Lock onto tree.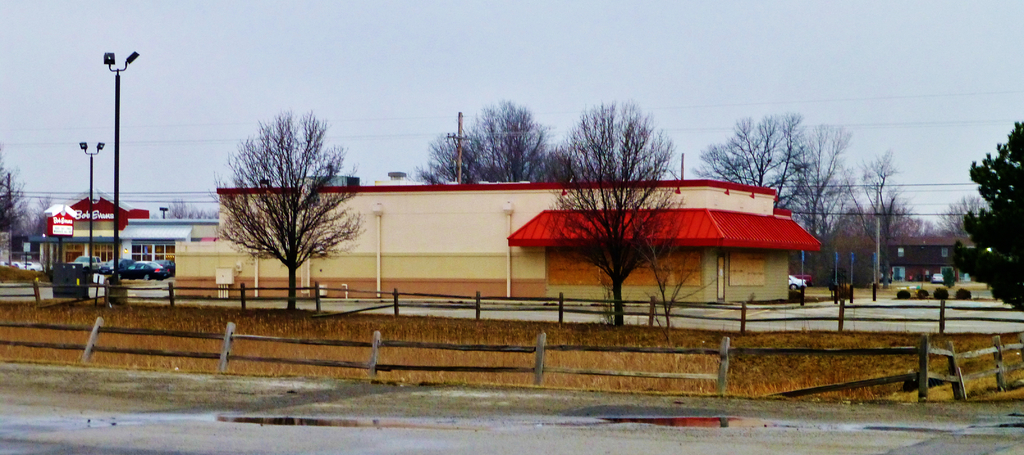
Locked: 4, 197, 34, 261.
